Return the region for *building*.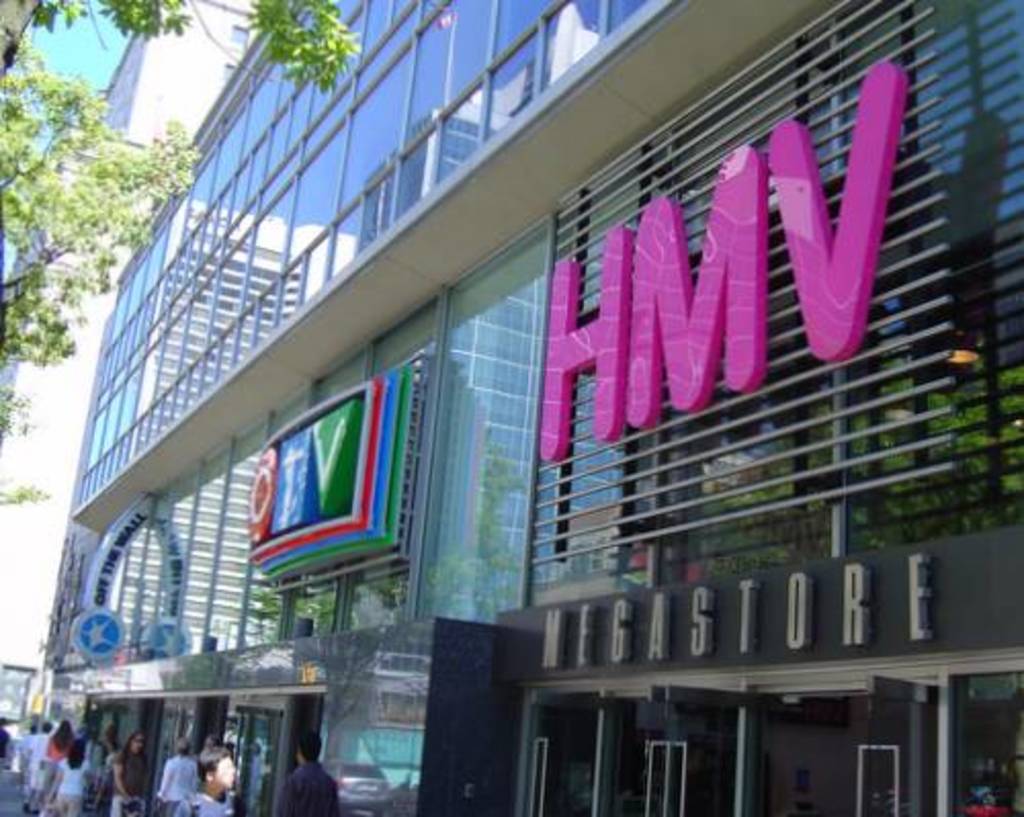
31, 0, 1022, 815.
